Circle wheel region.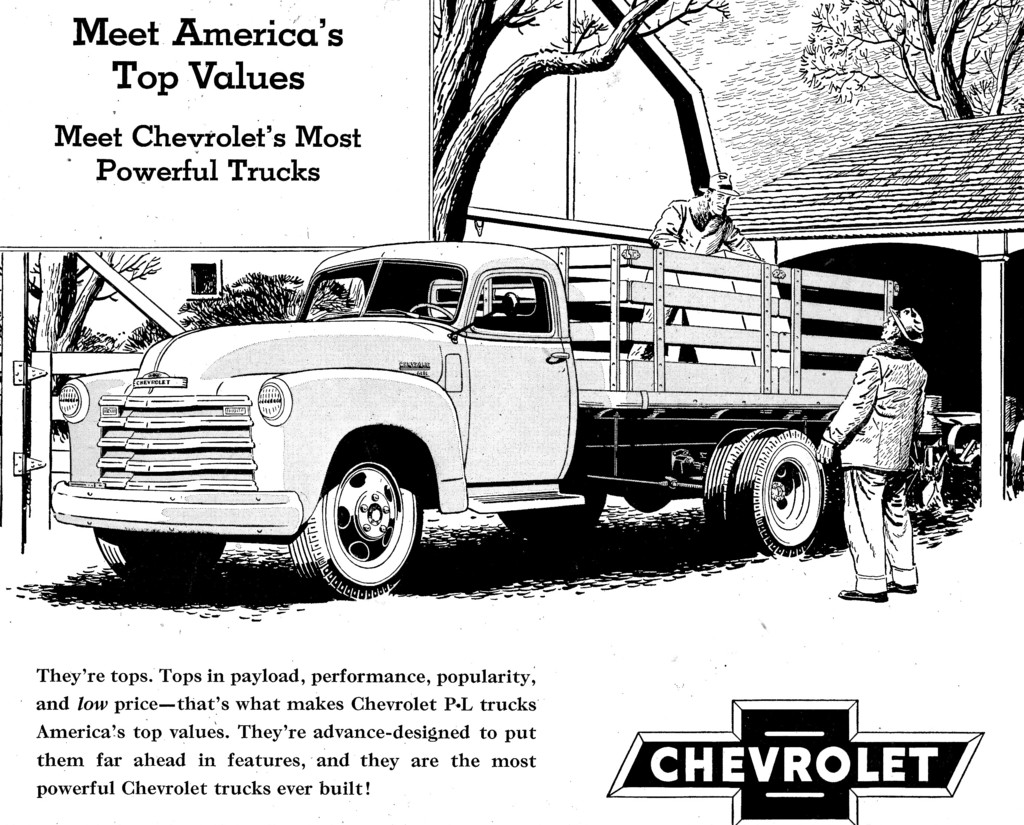
Region: {"left": 300, "top": 454, "right": 423, "bottom": 596}.
